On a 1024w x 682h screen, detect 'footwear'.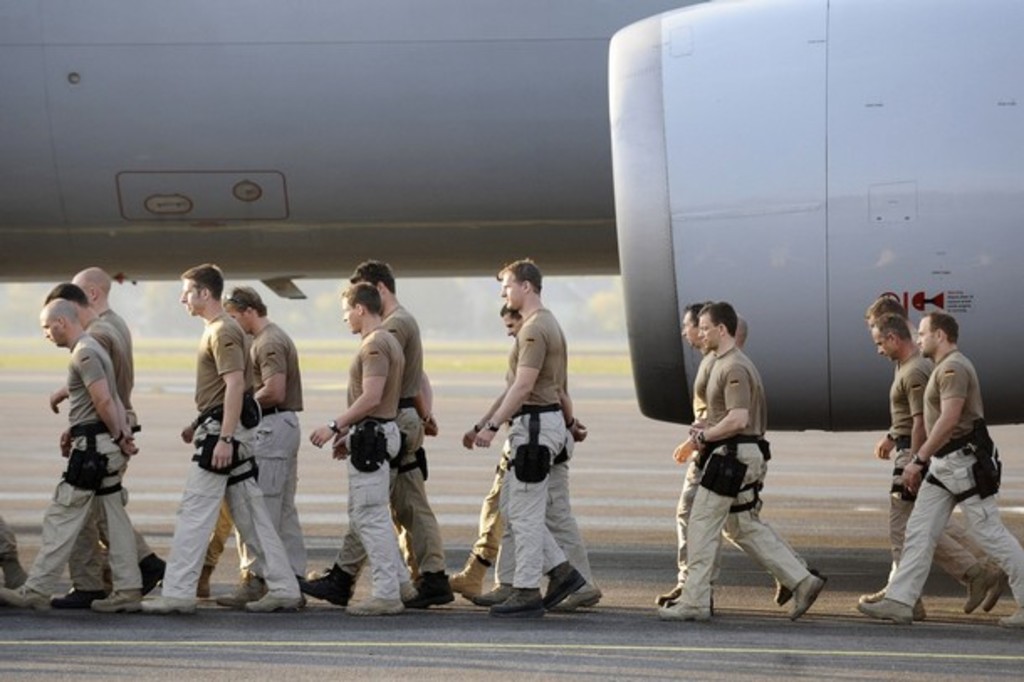
bbox(960, 568, 992, 611).
